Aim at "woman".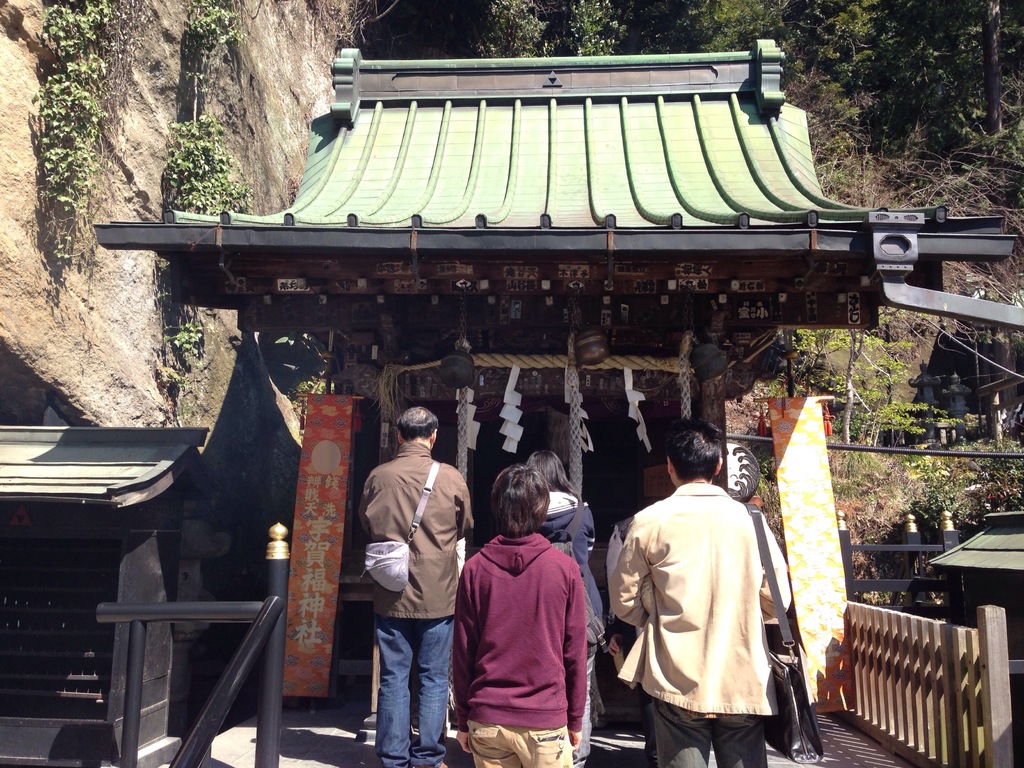
Aimed at detection(530, 451, 605, 767).
